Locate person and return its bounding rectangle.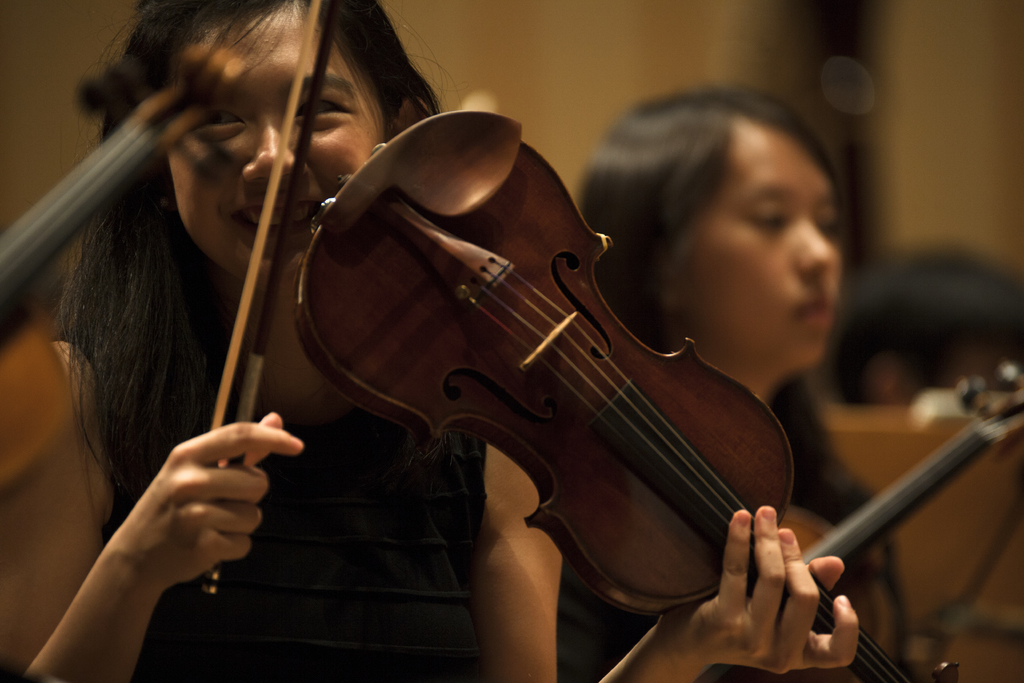
locate(0, 0, 861, 682).
